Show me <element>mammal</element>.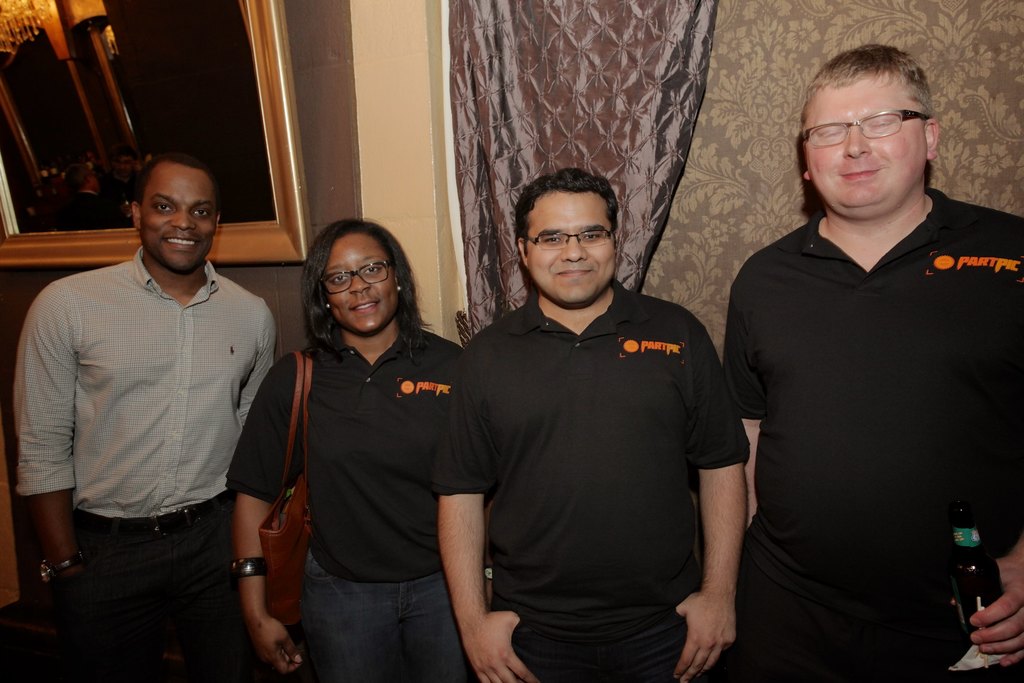
<element>mammal</element> is here: (left=719, top=37, right=1023, bottom=682).
